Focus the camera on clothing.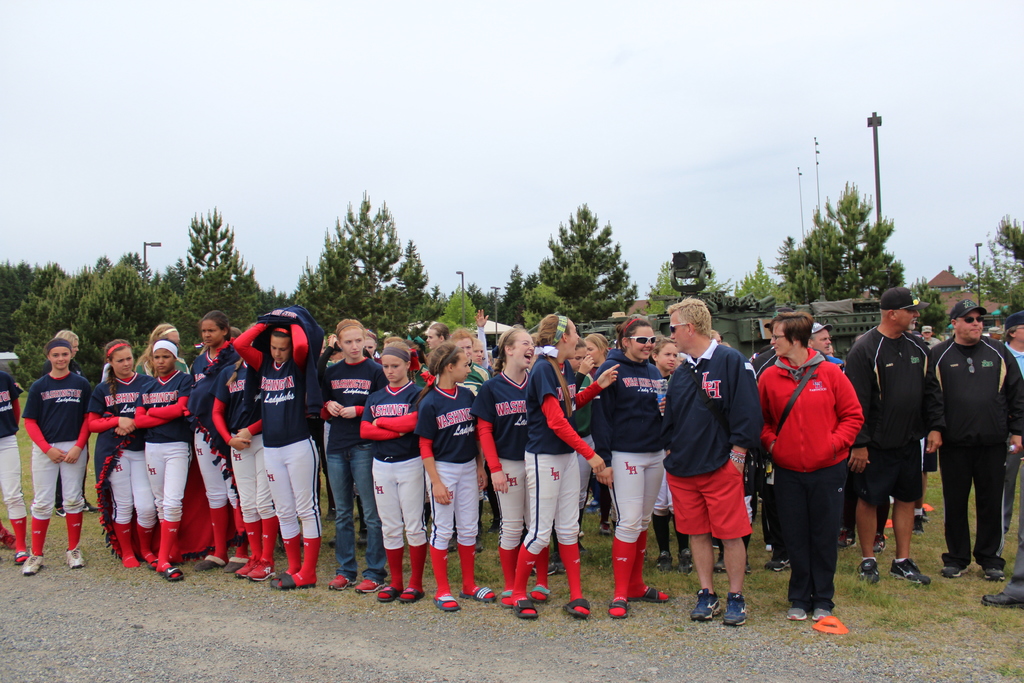
Focus region: bbox(844, 285, 948, 498).
